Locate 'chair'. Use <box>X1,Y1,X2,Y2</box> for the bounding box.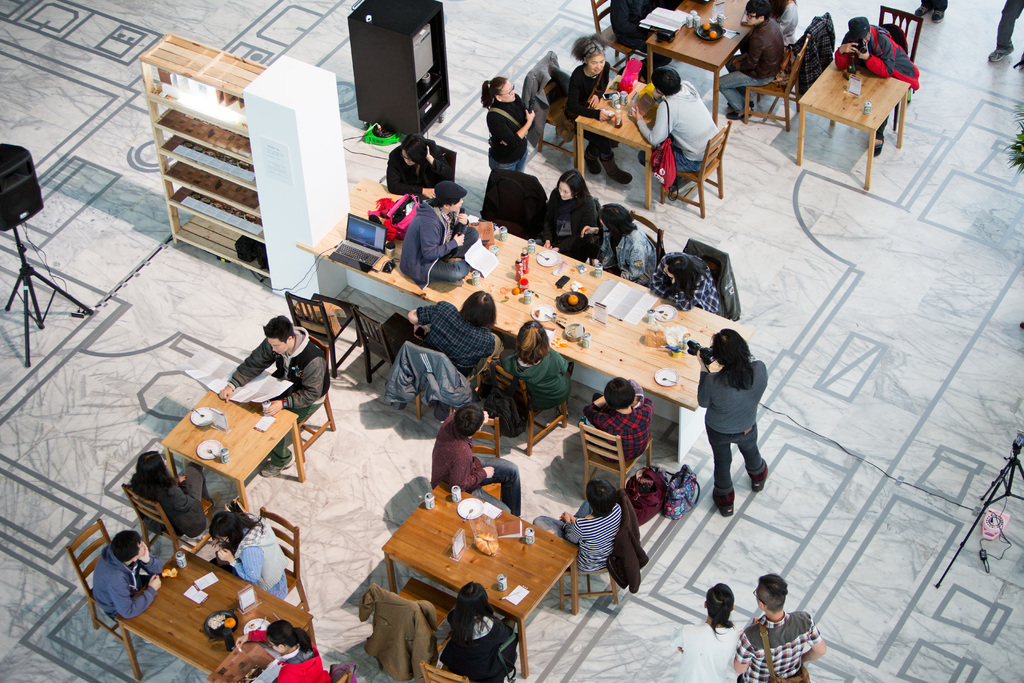
<box>687,236,724,315</box>.
